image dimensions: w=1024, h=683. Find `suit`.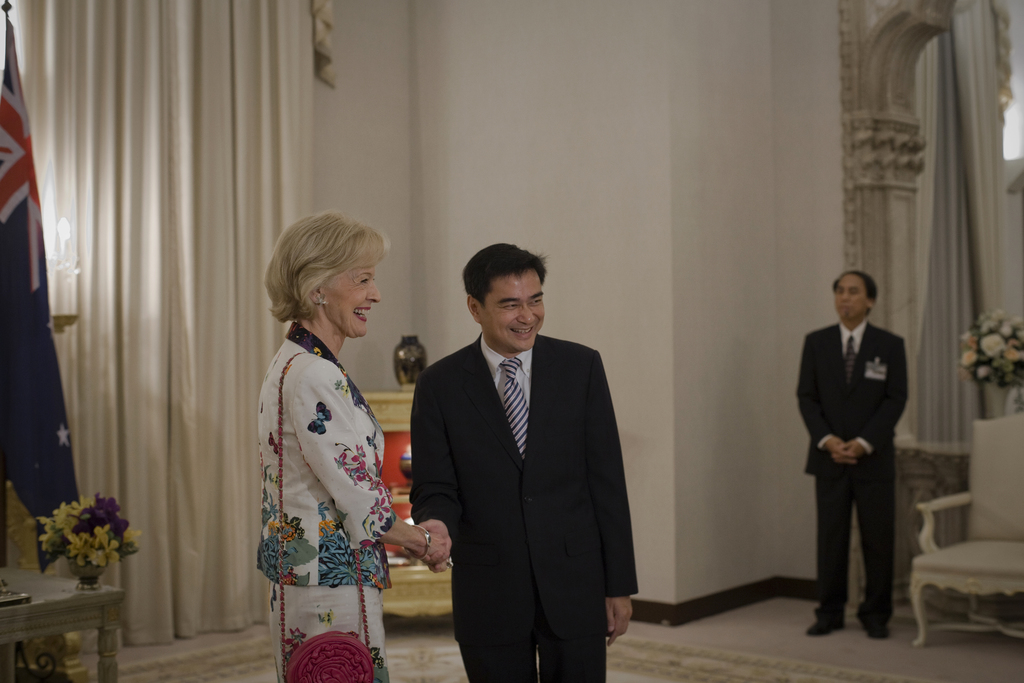
locate(791, 265, 926, 639).
